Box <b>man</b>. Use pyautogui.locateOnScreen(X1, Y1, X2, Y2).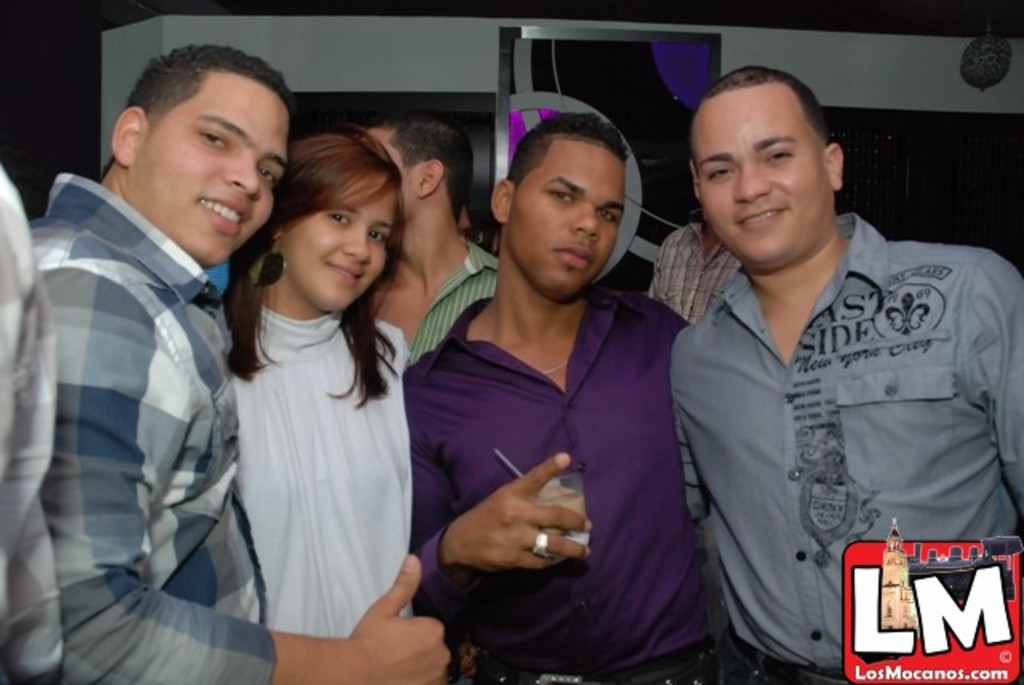
pyautogui.locateOnScreen(32, 40, 450, 683).
